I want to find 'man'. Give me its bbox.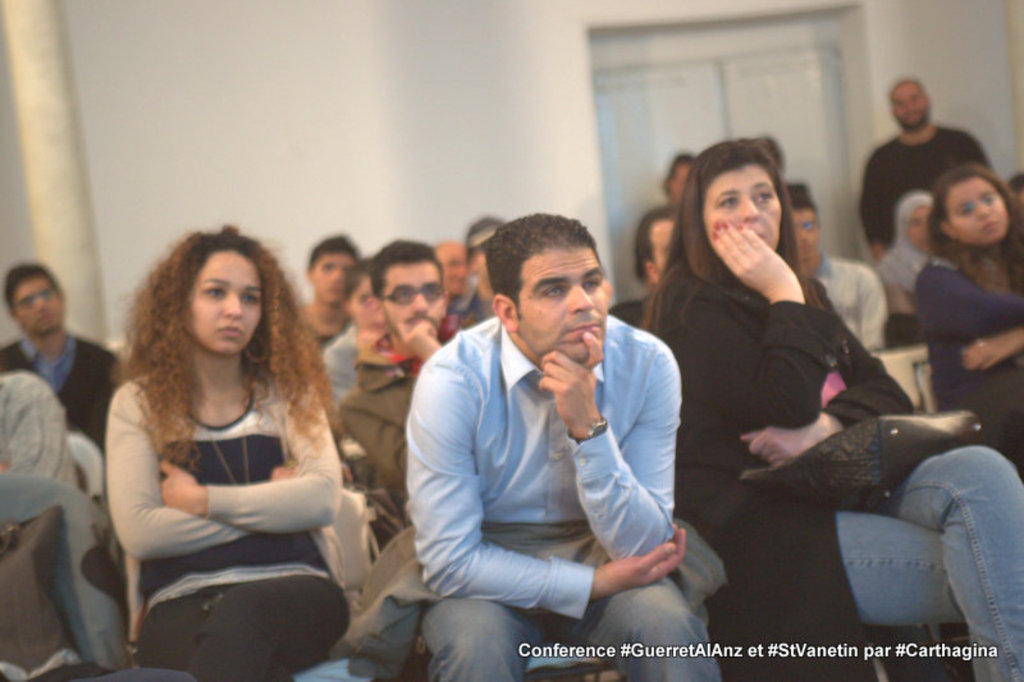
x1=785 y1=178 x2=887 y2=353.
